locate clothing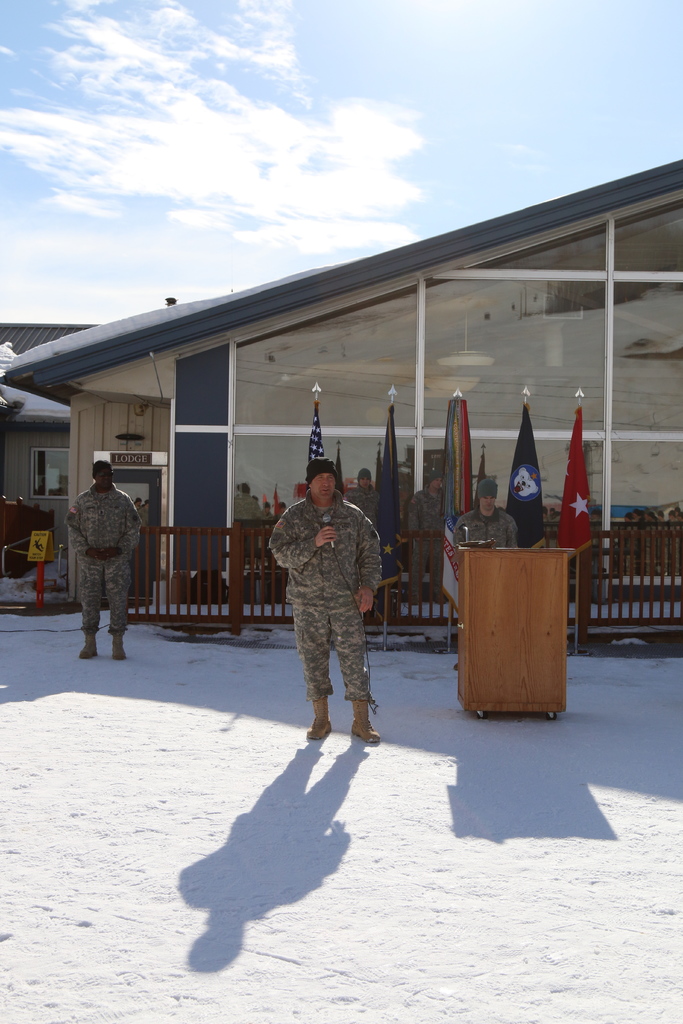
65:483:142:636
